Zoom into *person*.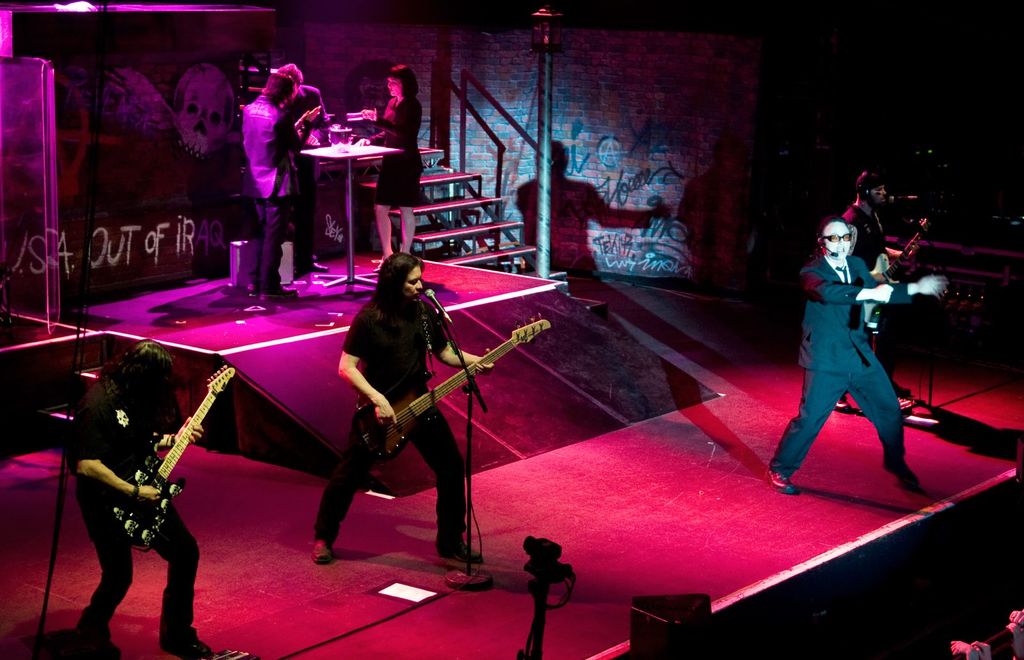
Zoom target: left=323, top=242, right=476, bottom=590.
